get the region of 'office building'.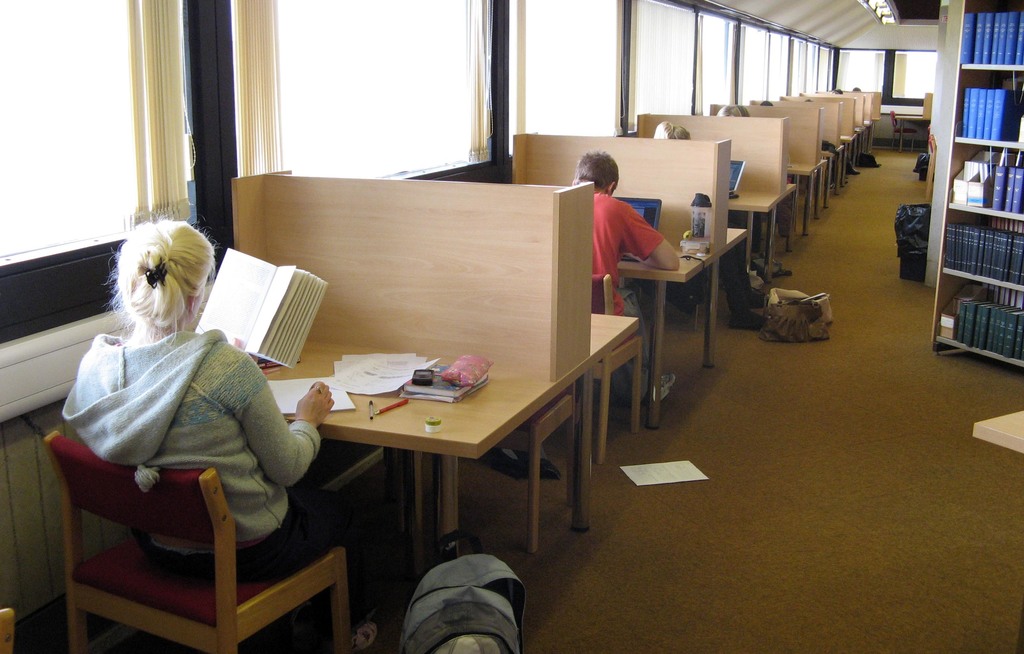
crop(84, 0, 849, 630).
